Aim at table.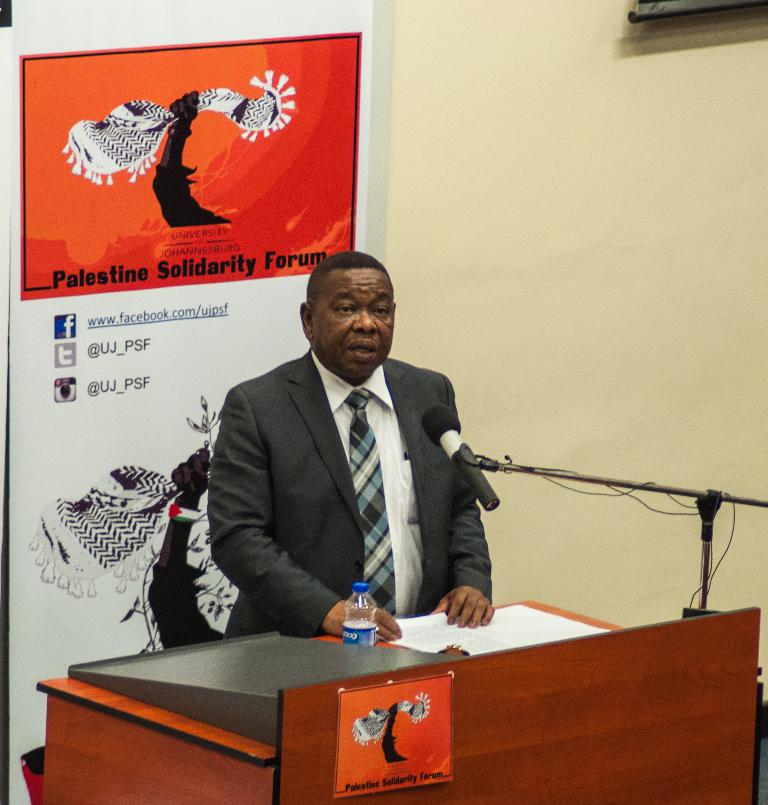
Aimed at <bbox>0, 566, 767, 804</bbox>.
